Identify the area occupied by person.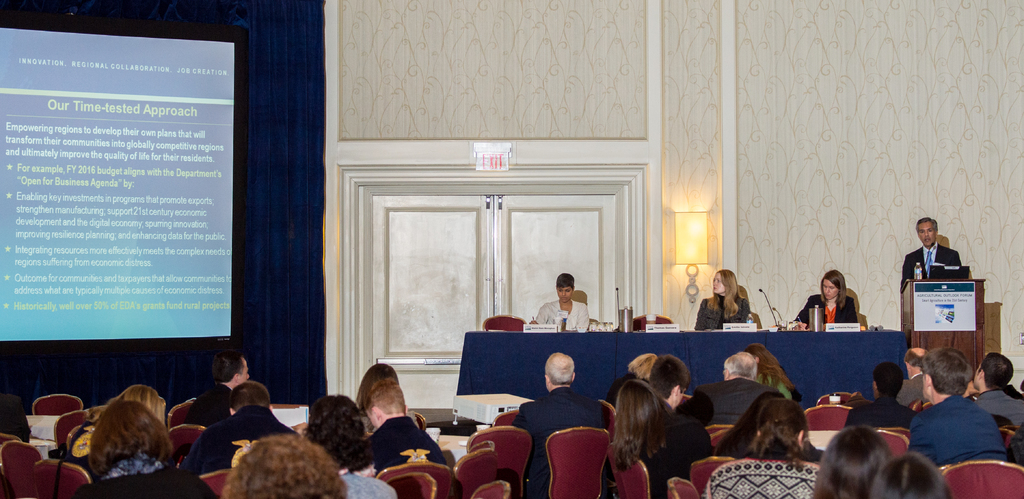
Area: rect(641, 356, 685, 416).
